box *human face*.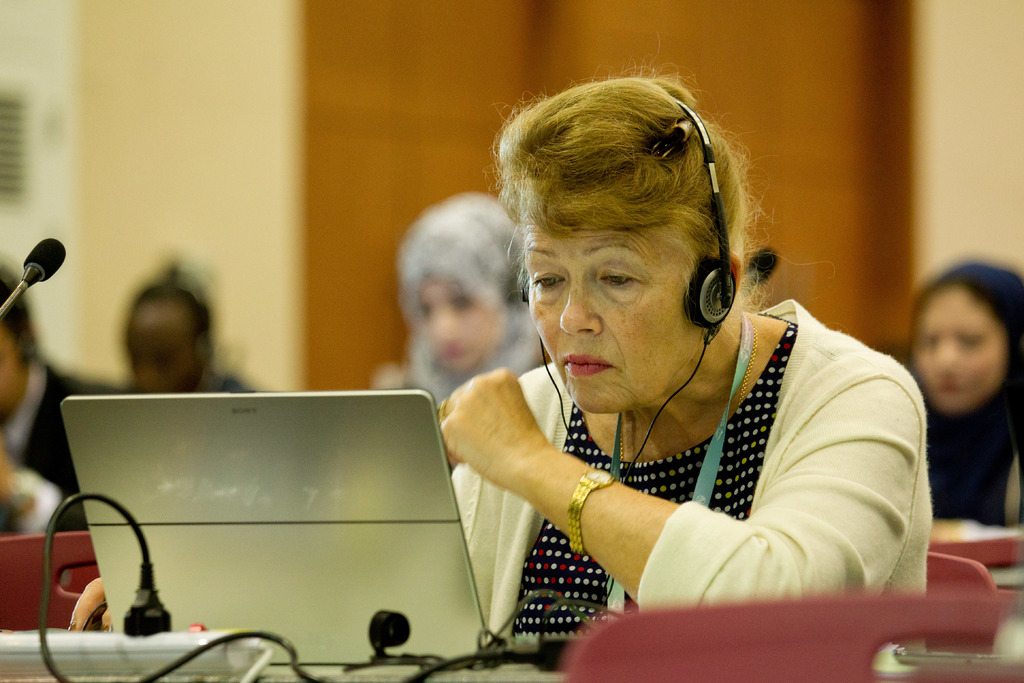
Rect(911, 284, 1009, 419).
